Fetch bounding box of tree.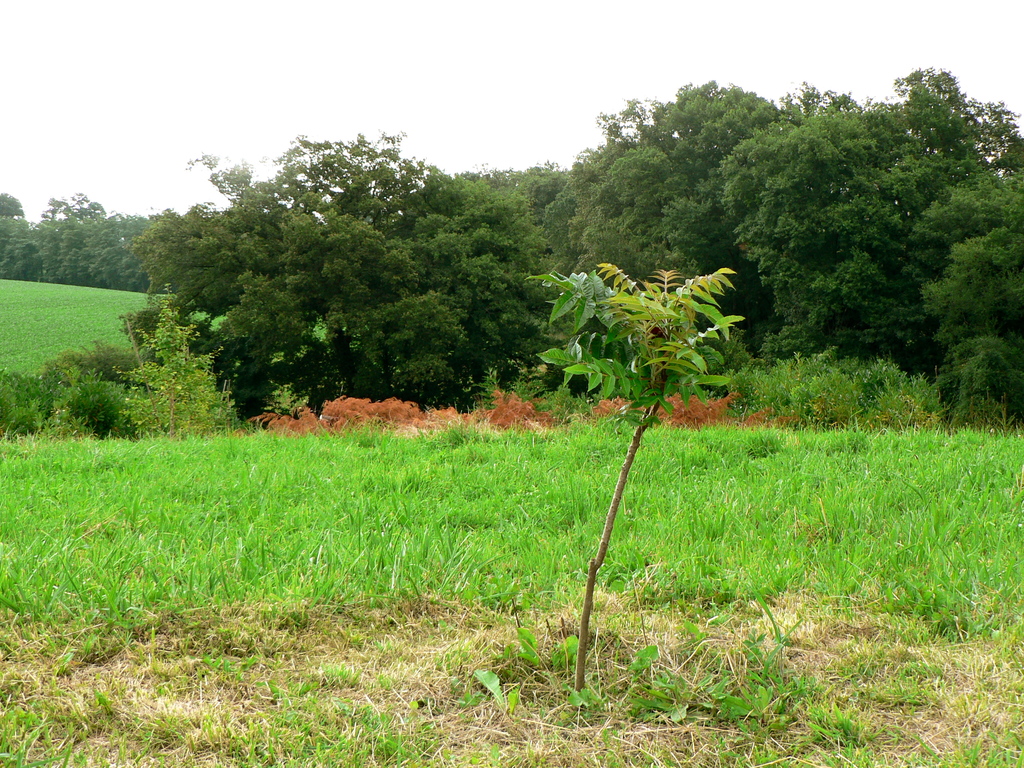
Bbox: region(456, 158, 577, 205).
